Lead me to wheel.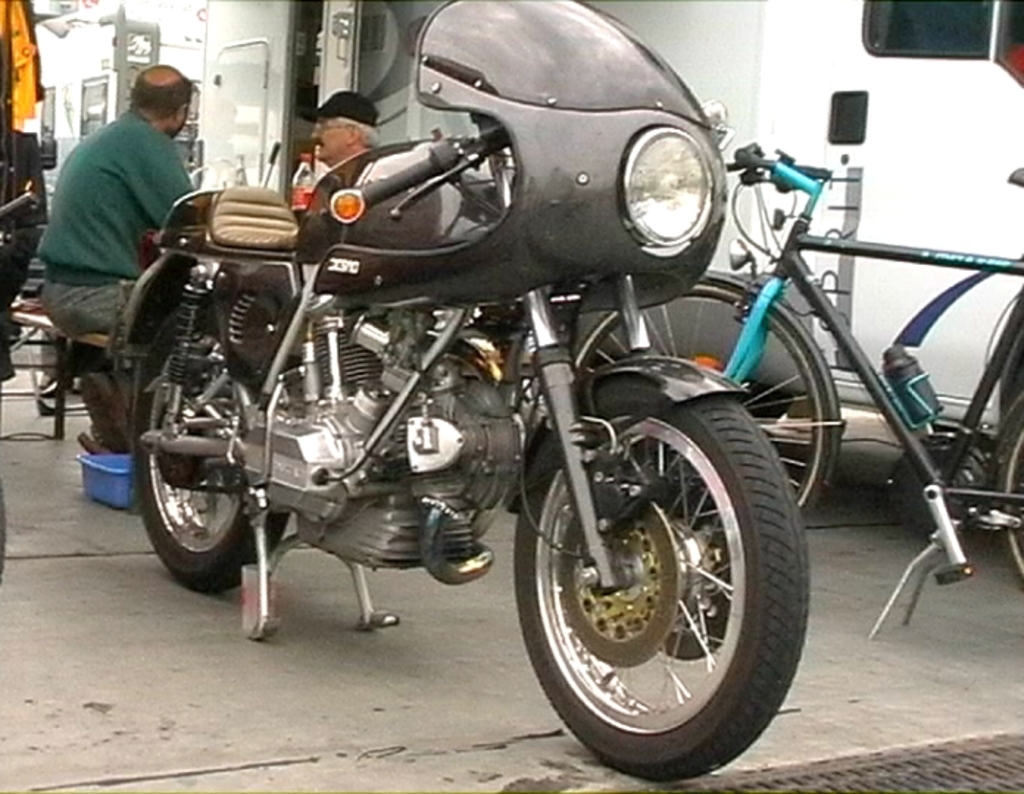
Lead to BBox(499, 363, 797, 763).
